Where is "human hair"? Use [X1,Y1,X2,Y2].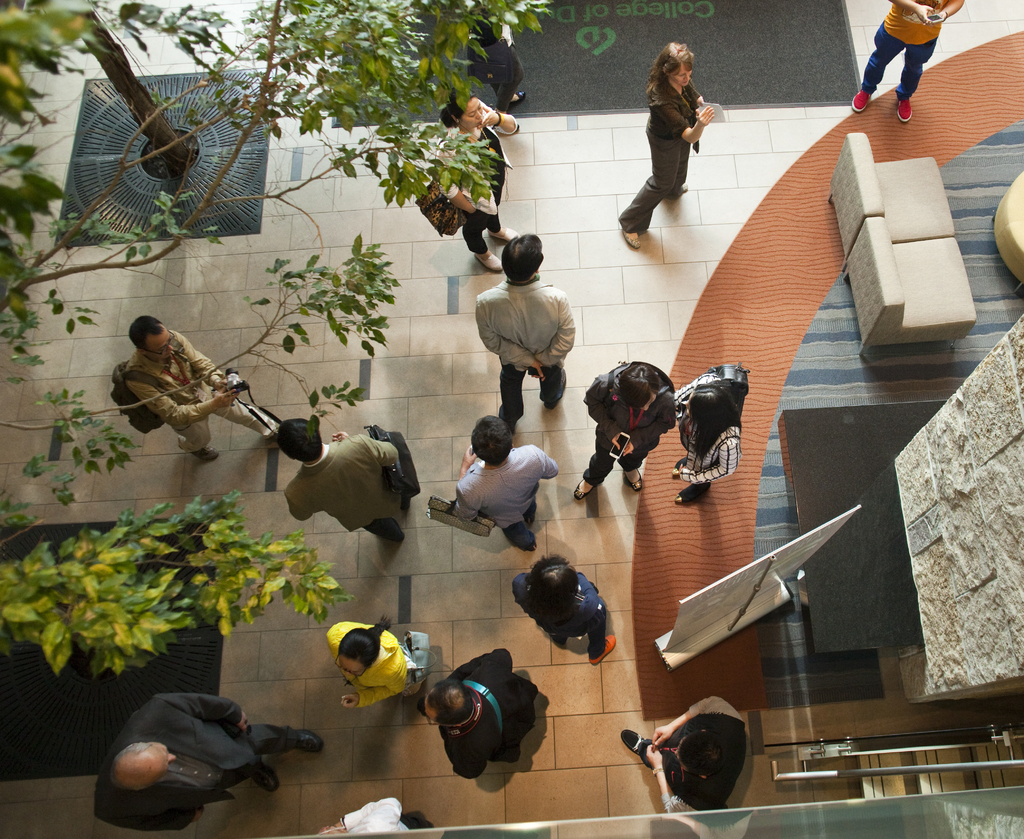
[440,86,477,132].
